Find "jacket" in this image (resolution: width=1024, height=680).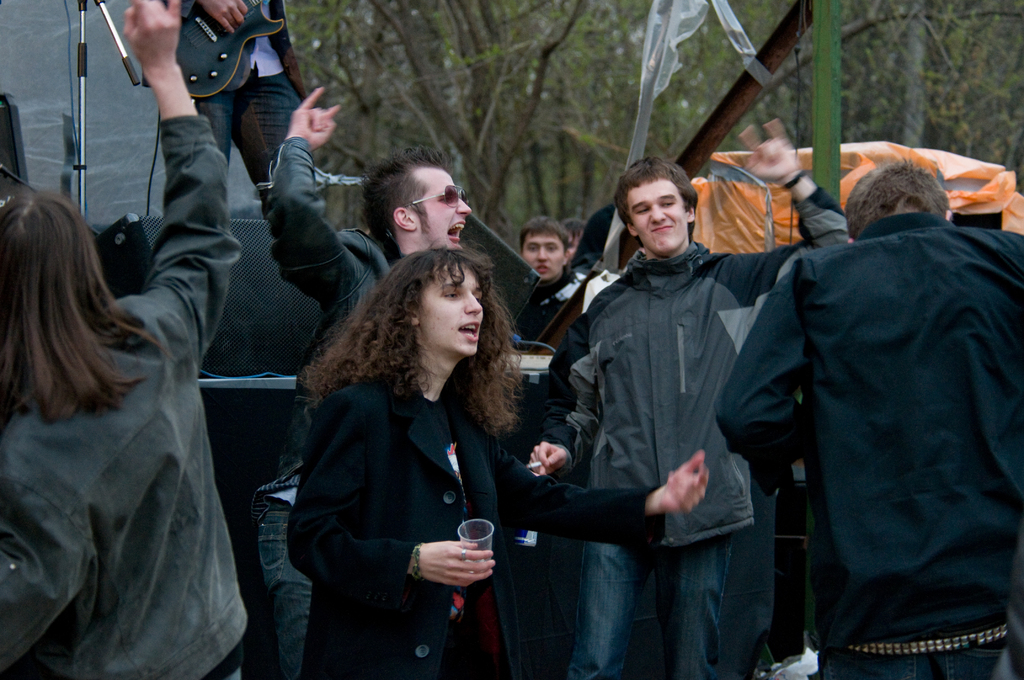
(711, 205, 1023, 598).
